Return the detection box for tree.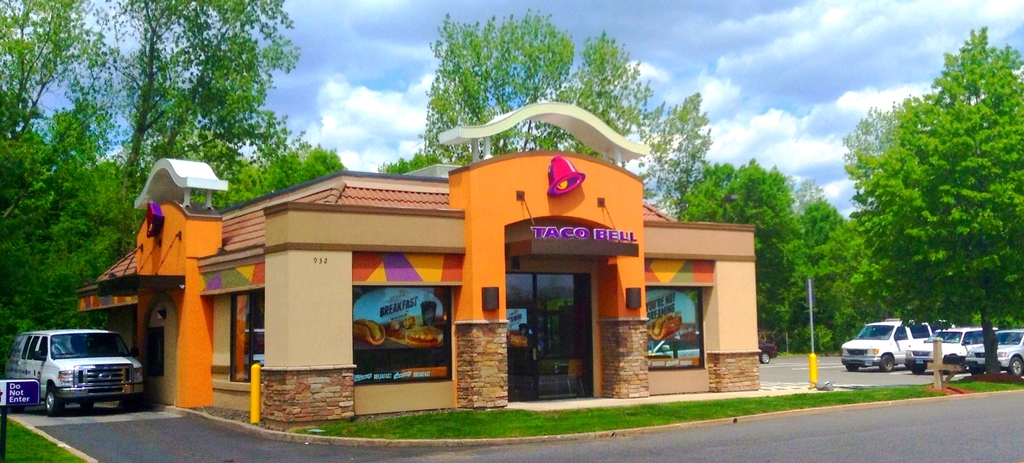
left=383, top=8, right=653, bottom=184.
